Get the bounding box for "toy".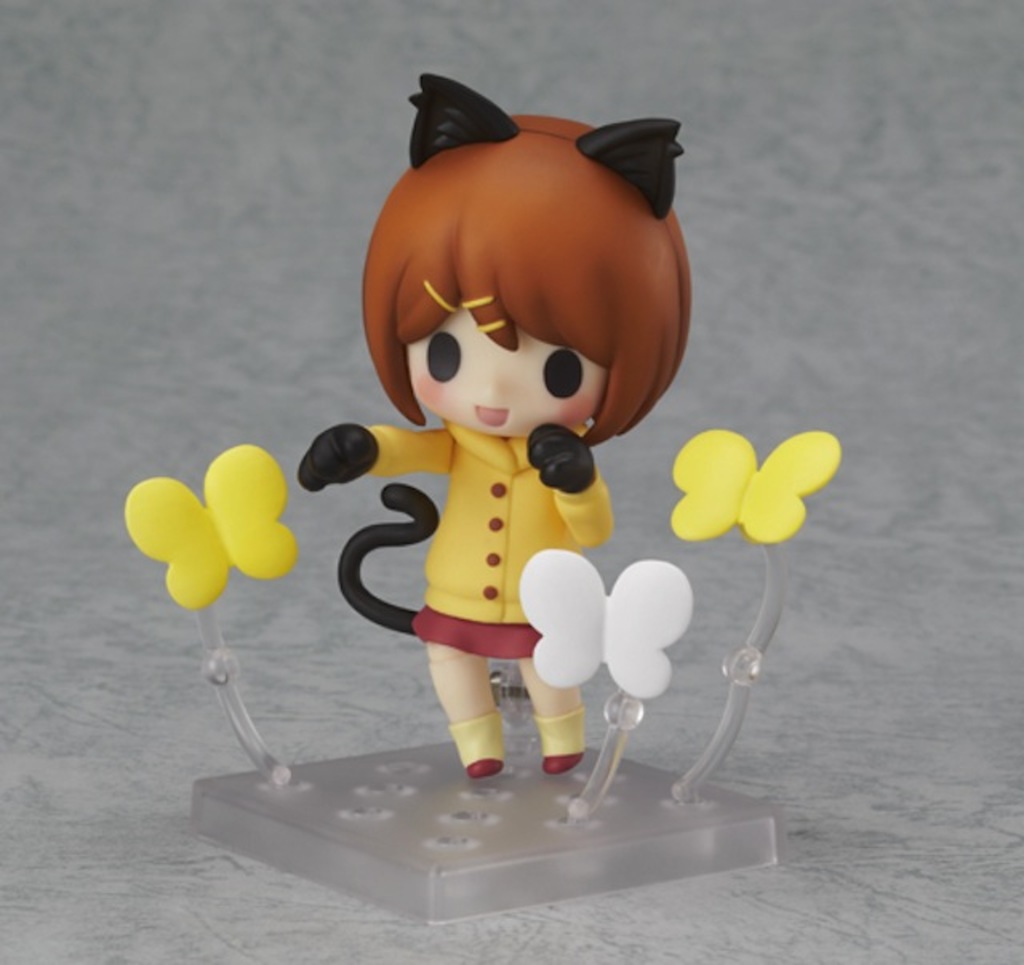
528/559/688/808.
